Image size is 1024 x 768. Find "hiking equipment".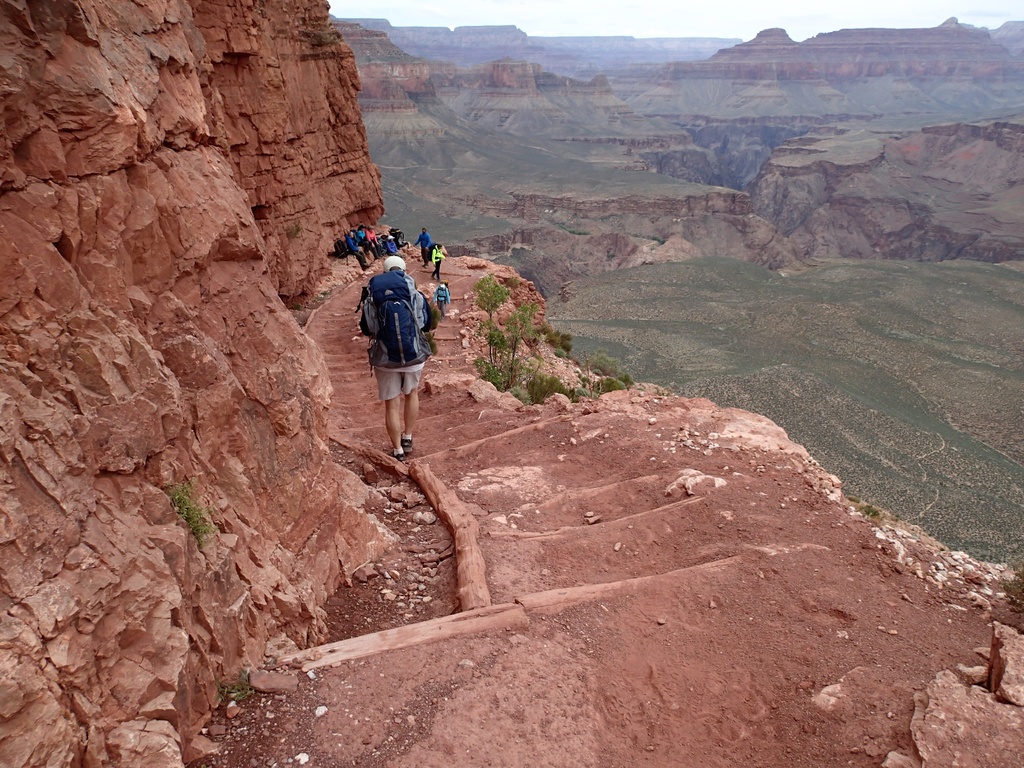
BBox(427, 242, 440, 262).
